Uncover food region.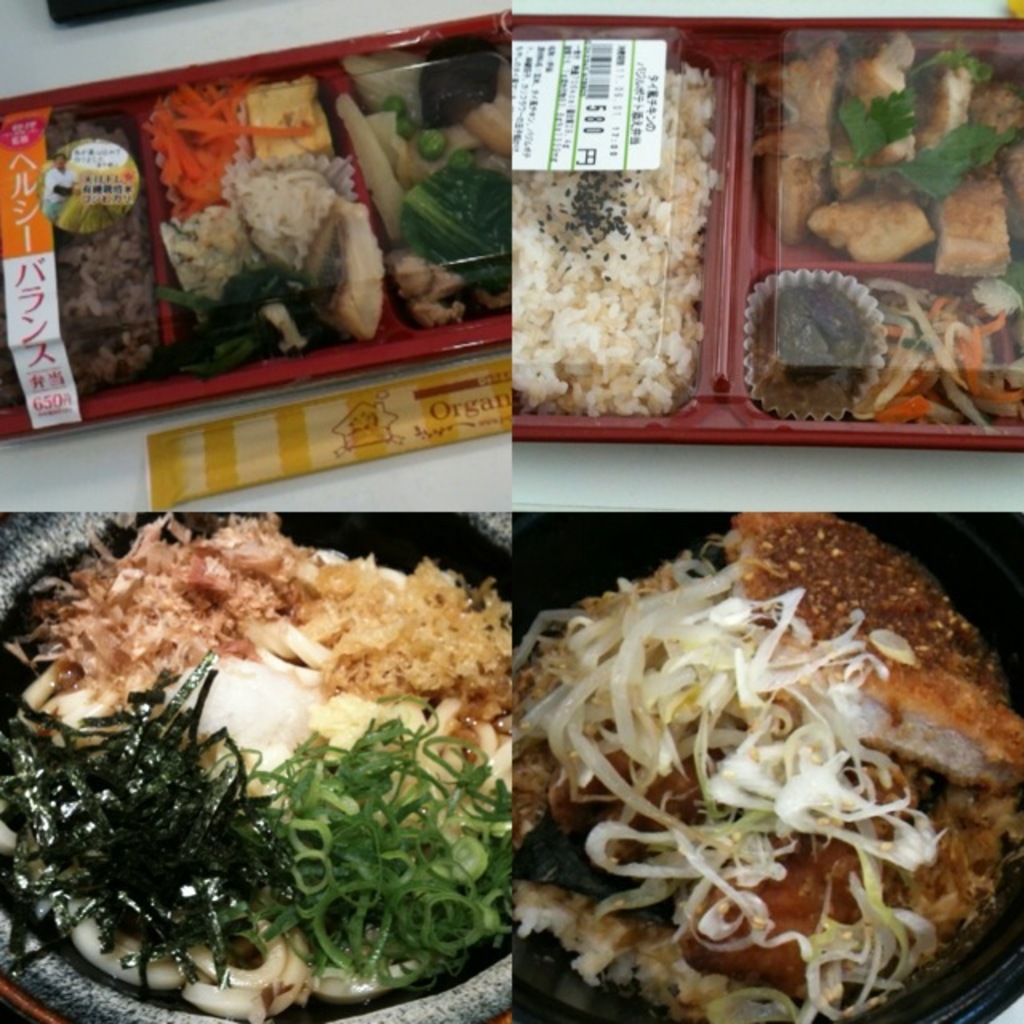
Uncovered: {"left": 0, "top": 514, "right": 510, "bottom": 1022}.
